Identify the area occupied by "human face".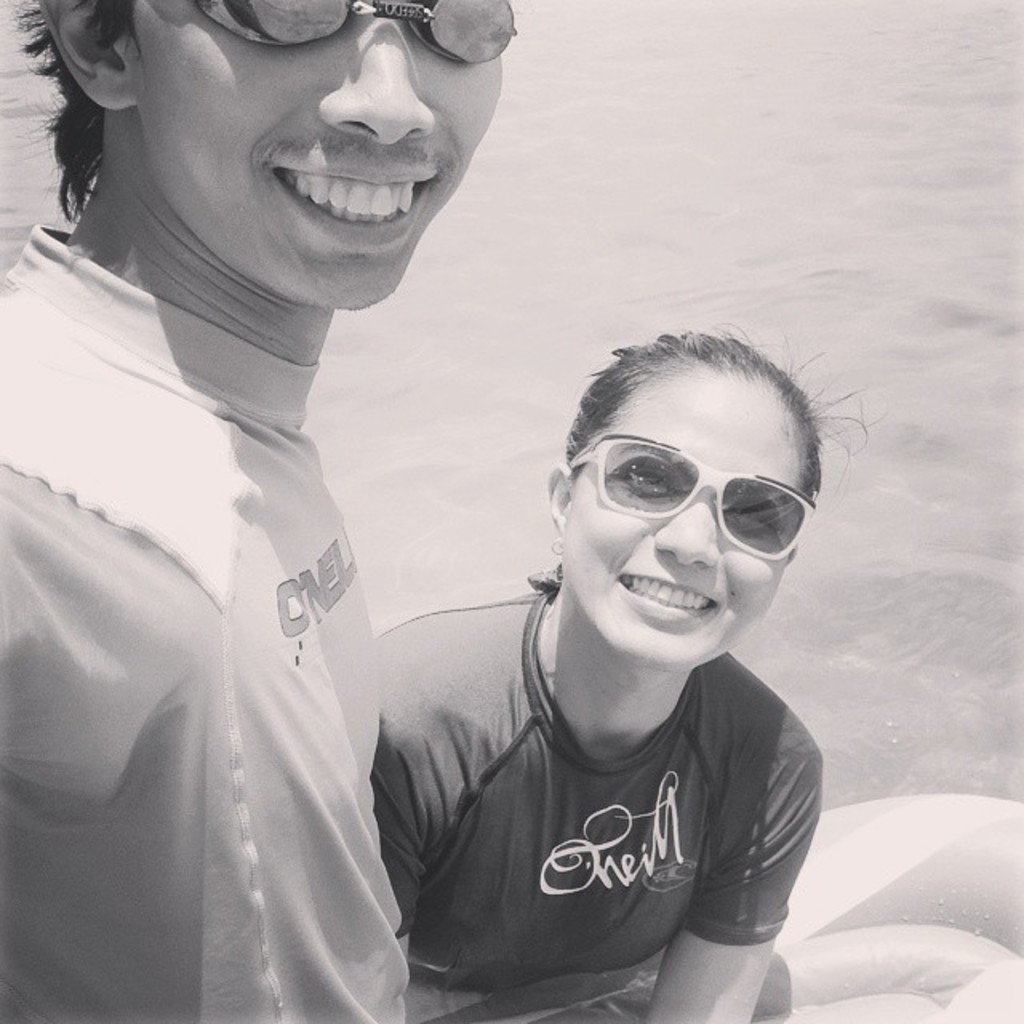
Area: (left=565, top=378, right=805, bottom=674).
